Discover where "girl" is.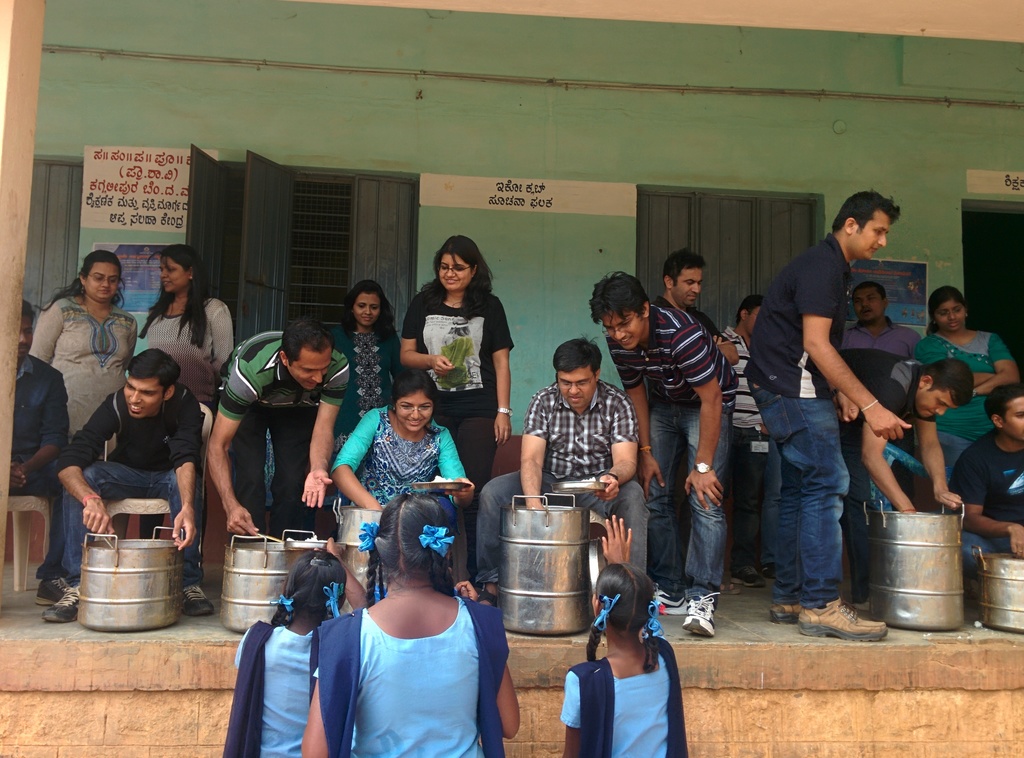
Discovered at [left=216, top=556, right=340, bottom=757].
